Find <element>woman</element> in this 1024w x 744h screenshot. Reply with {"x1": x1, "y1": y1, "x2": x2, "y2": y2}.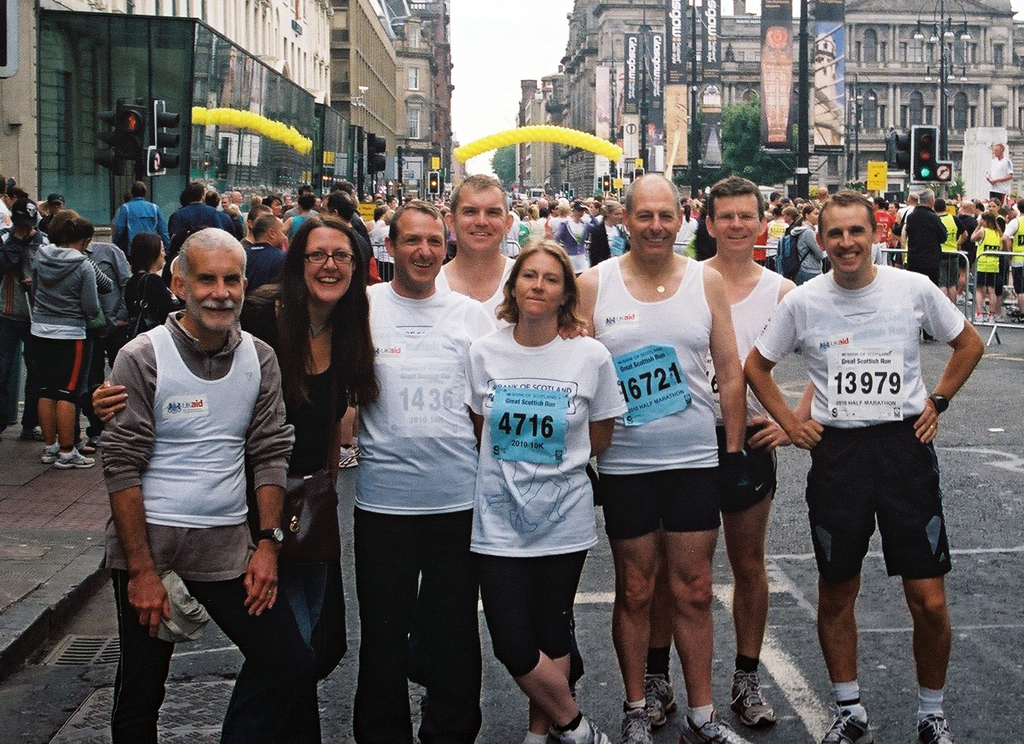
{"x1": 464, "y1": 231, "x2": 624, "y2": 735}.
